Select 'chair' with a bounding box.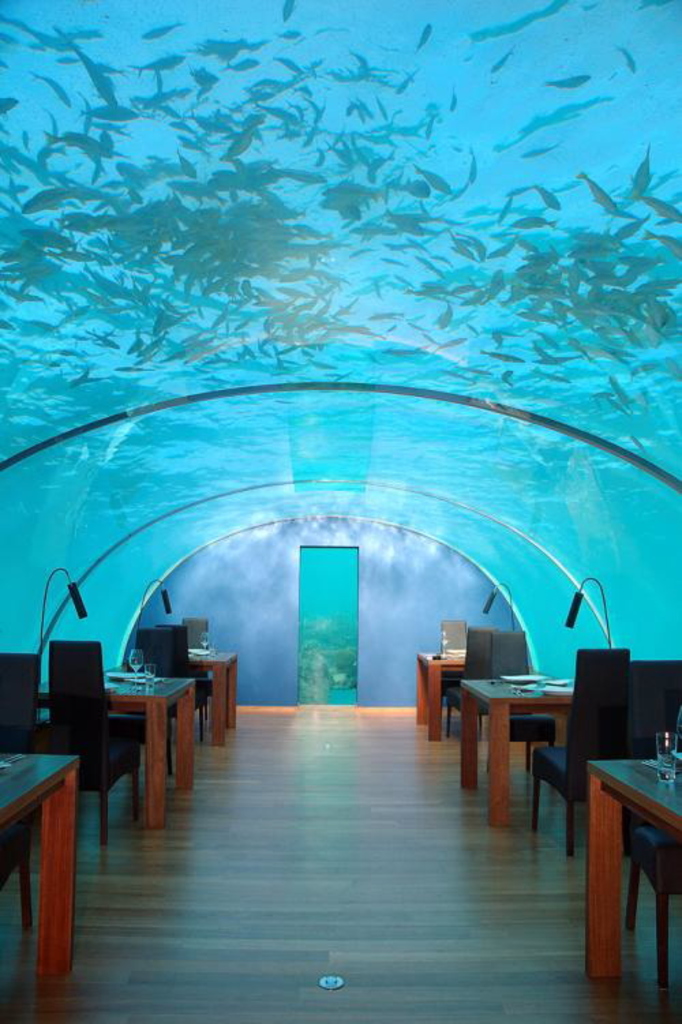
(535,644,629,864).
